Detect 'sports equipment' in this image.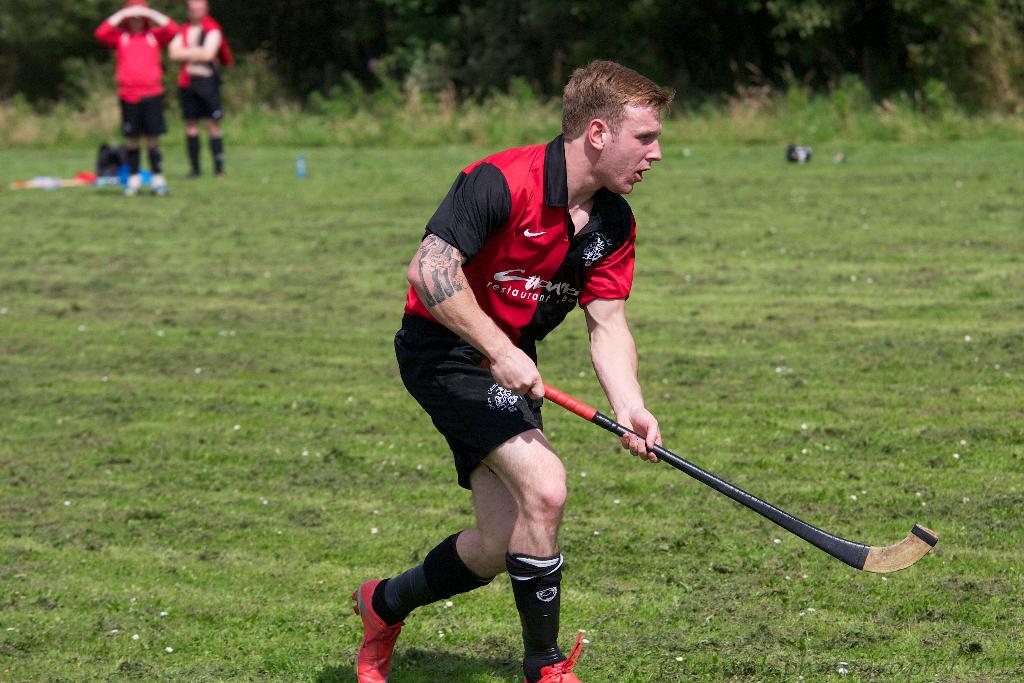
Detection: pyautogui.locateOnScreen(97, 22, 173, 132).
